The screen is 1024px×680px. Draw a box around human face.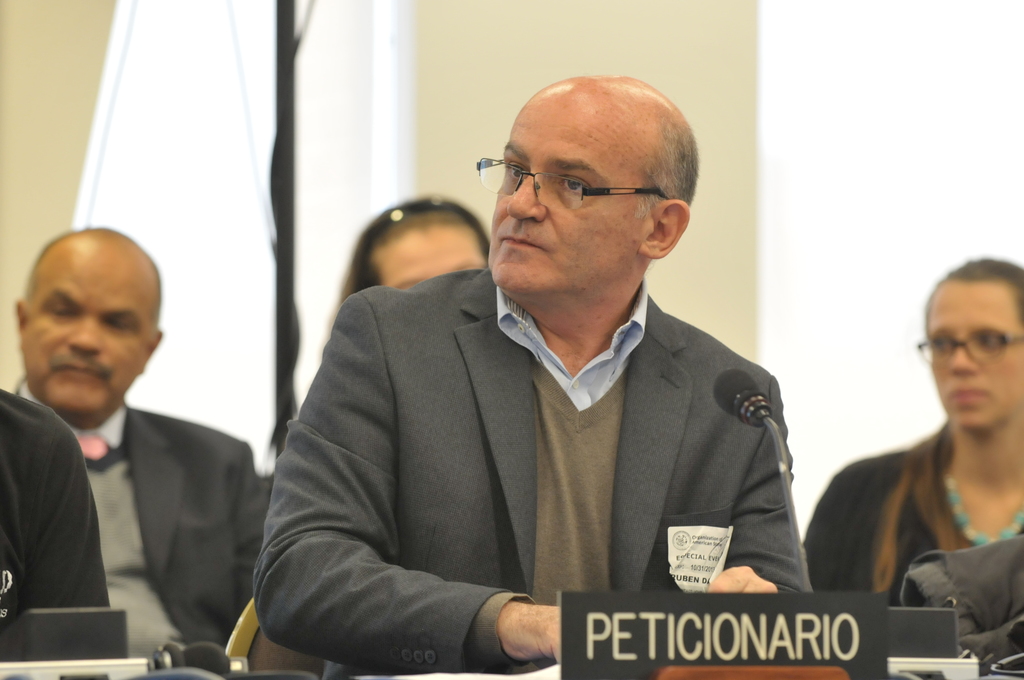
<box>381,230,484,287</box>.
